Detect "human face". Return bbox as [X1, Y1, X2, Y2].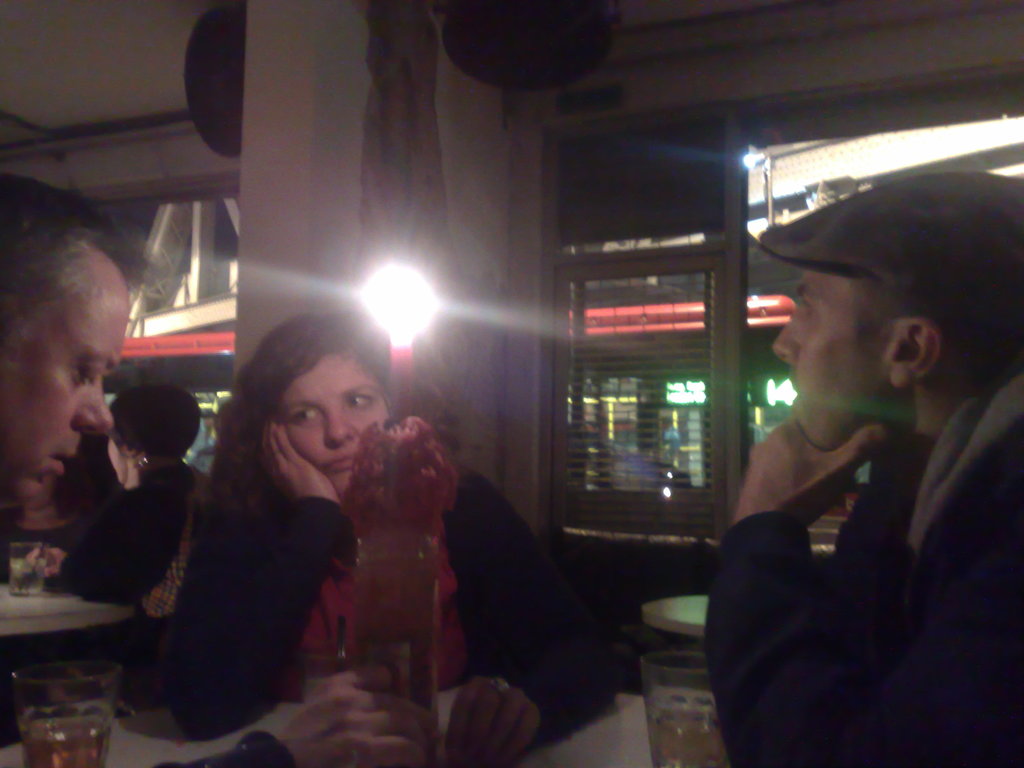
[0, 253, 129, 513].
